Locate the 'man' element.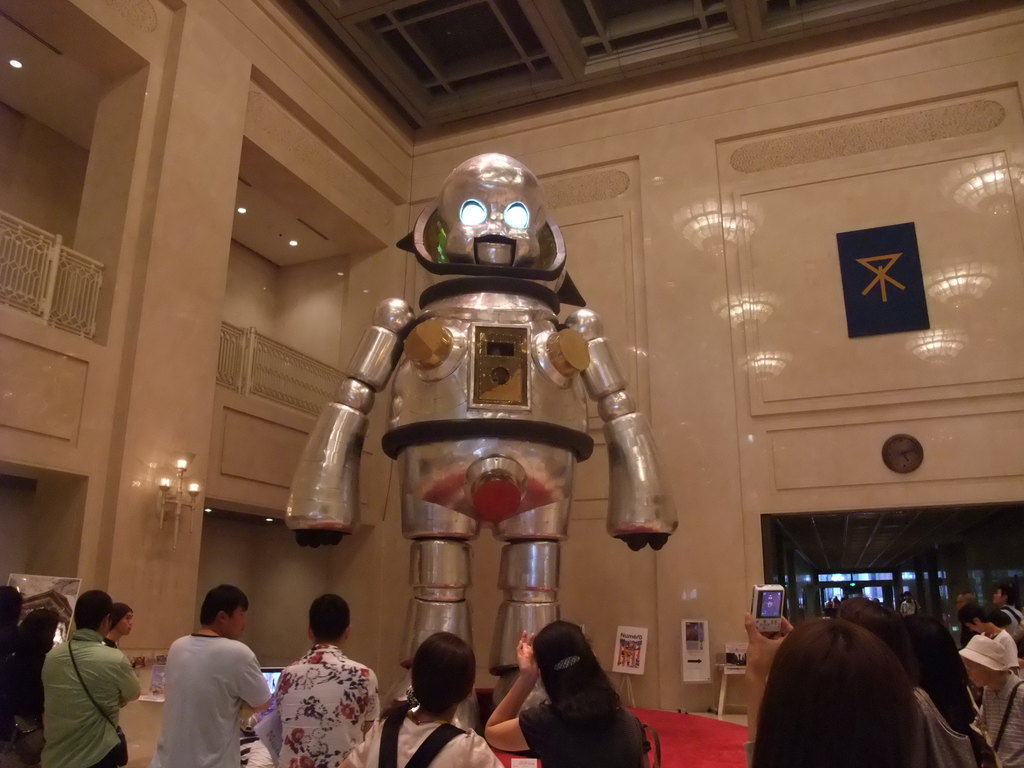
Element bbox: pyautogui.locateOnScreen(148, 585, 273, 767).
